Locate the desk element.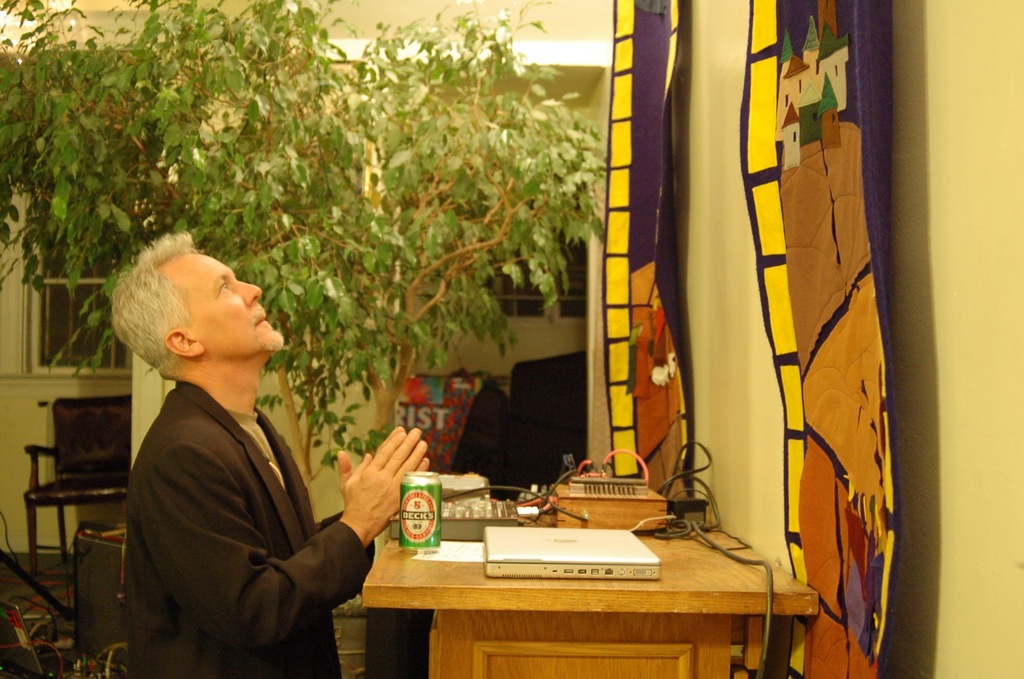
Element bbox: left=346, top=493, right=821, bottom=678.
